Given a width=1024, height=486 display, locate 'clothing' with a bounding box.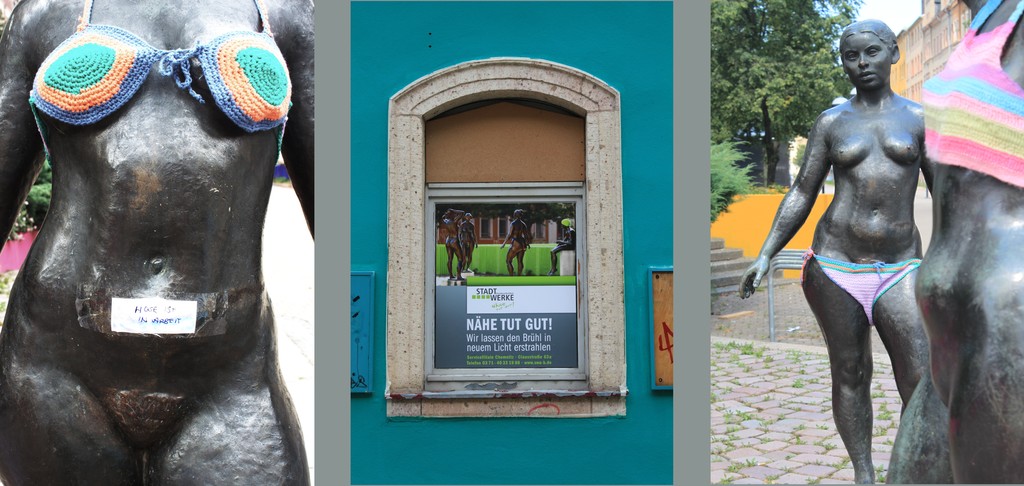
Located: 924/0/1023/185.
